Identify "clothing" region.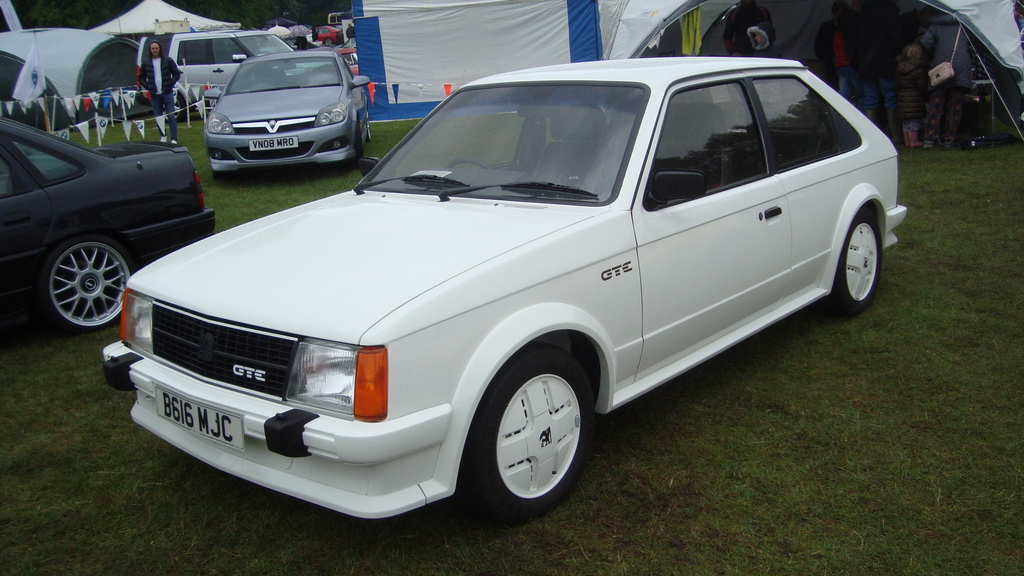
Region: <bbox>344, 22, 356, 36</bbox>.
